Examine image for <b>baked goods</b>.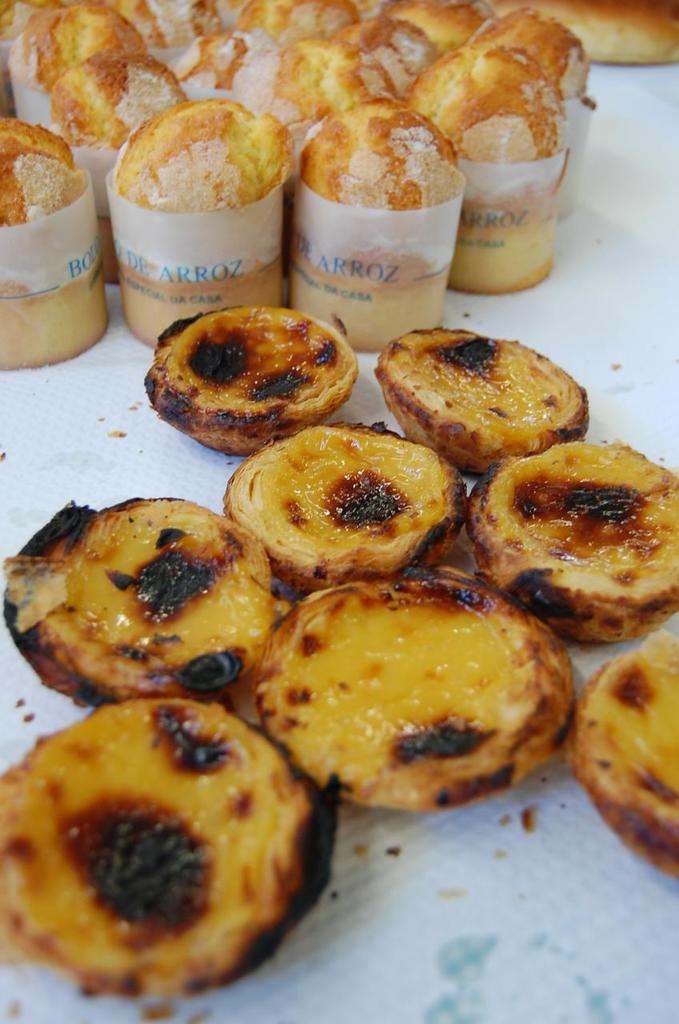
Examination result: (x1=2, y1=495, x2=293, y2=721).
